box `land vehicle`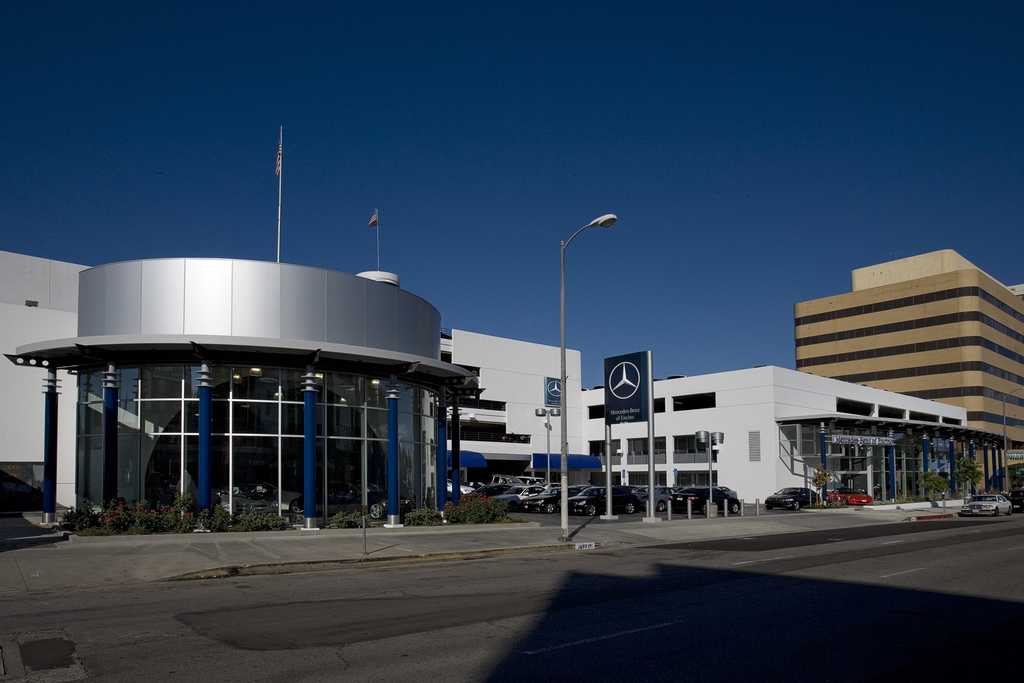
box=[321, 482, 413, 515]
